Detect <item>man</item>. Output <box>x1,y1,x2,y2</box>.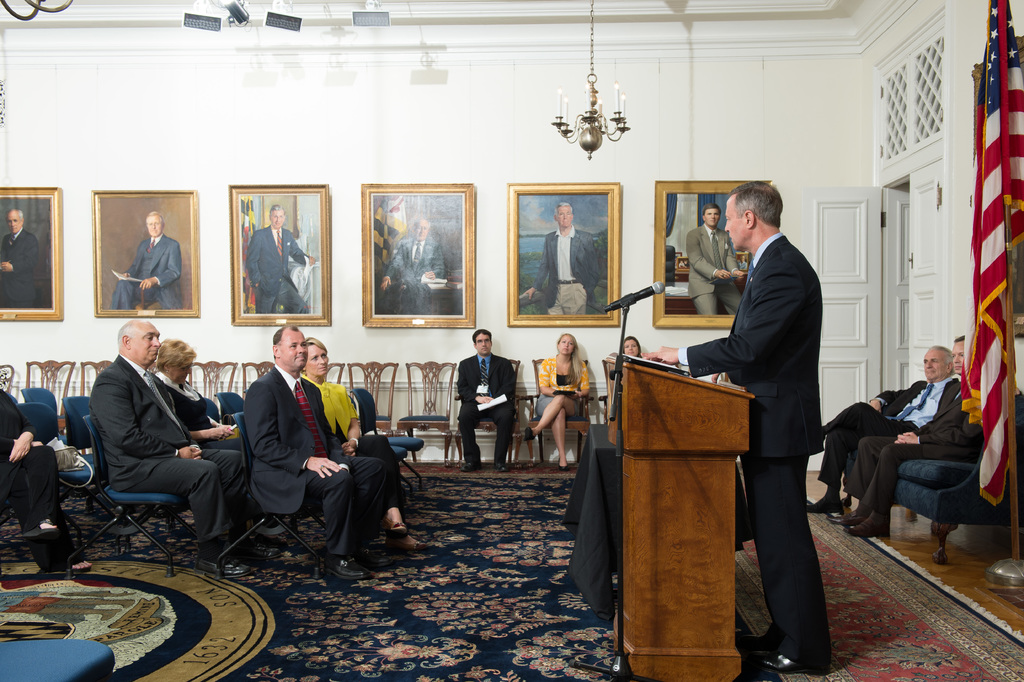
<box>66,308,228,584</box>.
